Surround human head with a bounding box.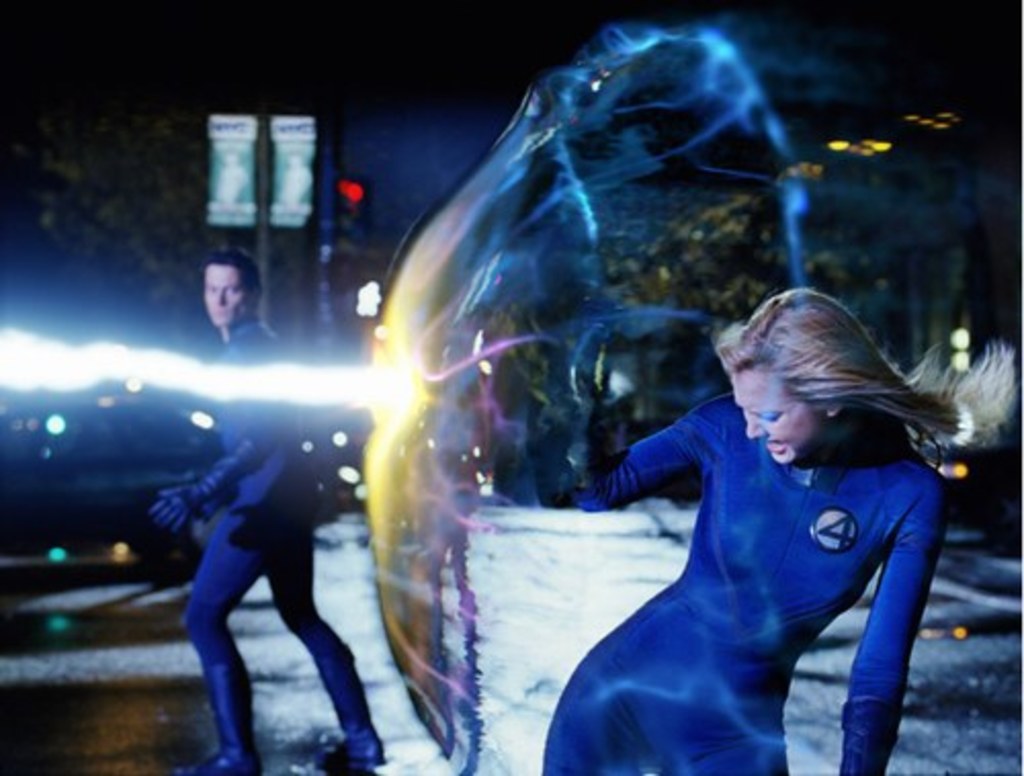
725 289 885 469.
